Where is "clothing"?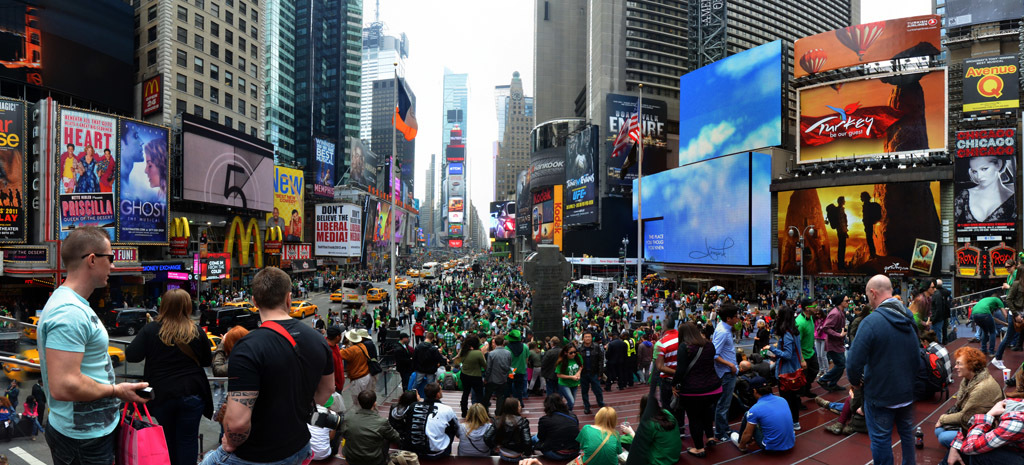
l=128, t=324, r=213, b=464.
